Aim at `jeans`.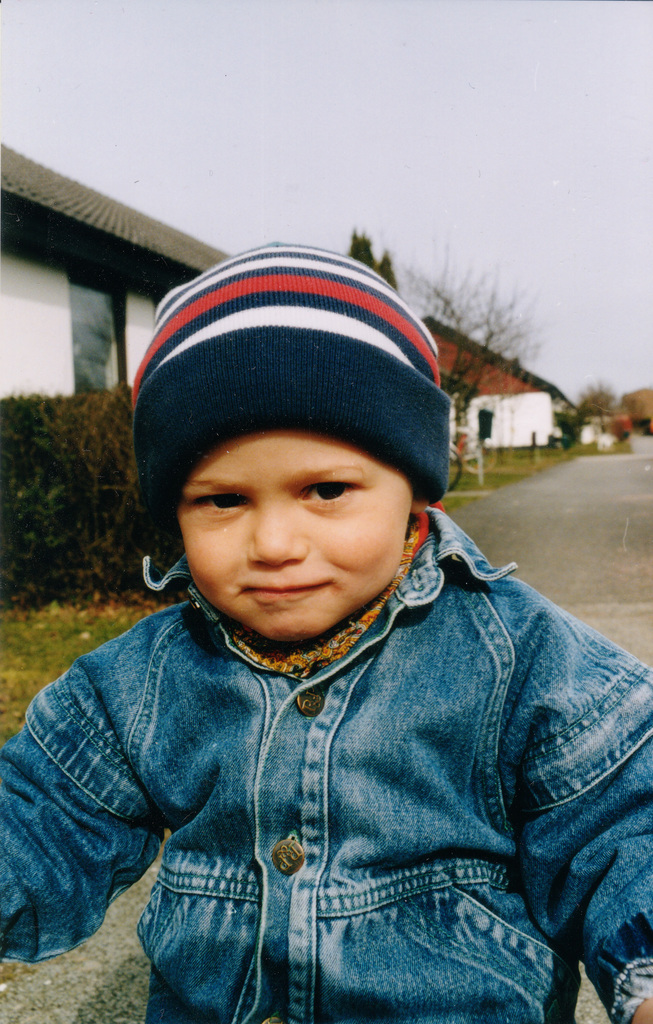
Aimed at bbox(0, 502, 652, 1023).
